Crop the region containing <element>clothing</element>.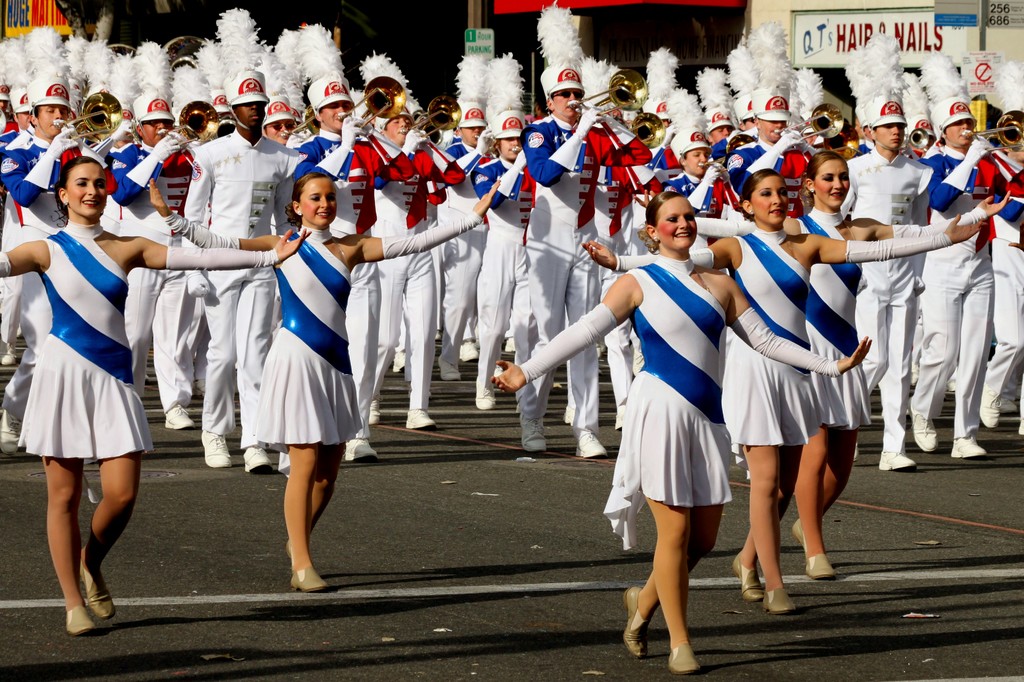
Crop region: select_region(185, 131, 304, 448).
